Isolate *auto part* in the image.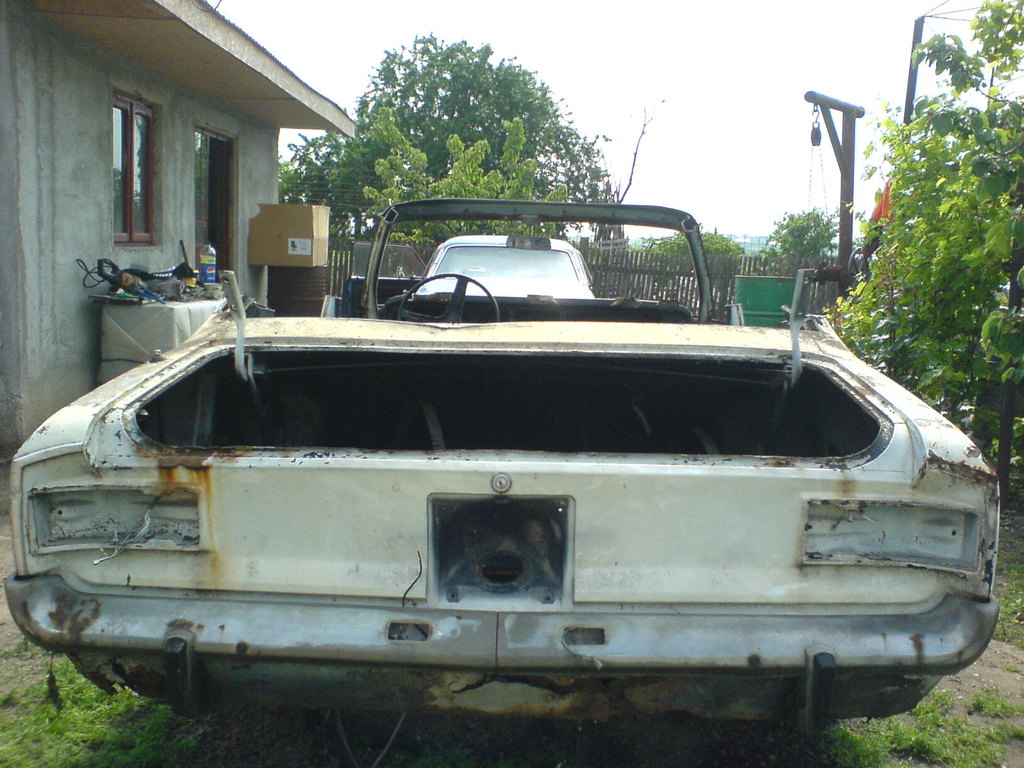
Isolated region: (x1=411, y1=484, x2=589, y2=628).
